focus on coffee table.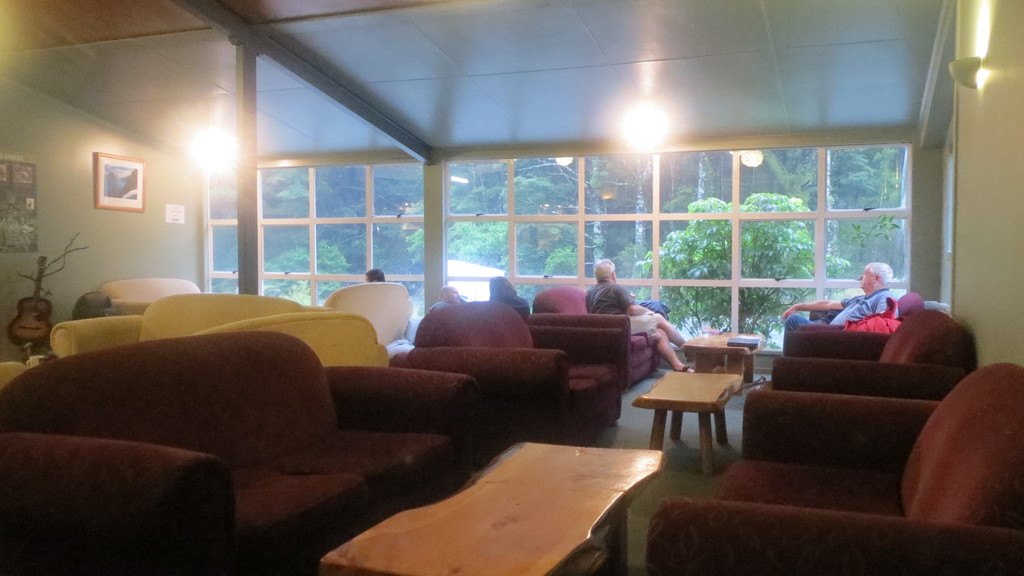
Focused at region(643, 339, 756, 462).
